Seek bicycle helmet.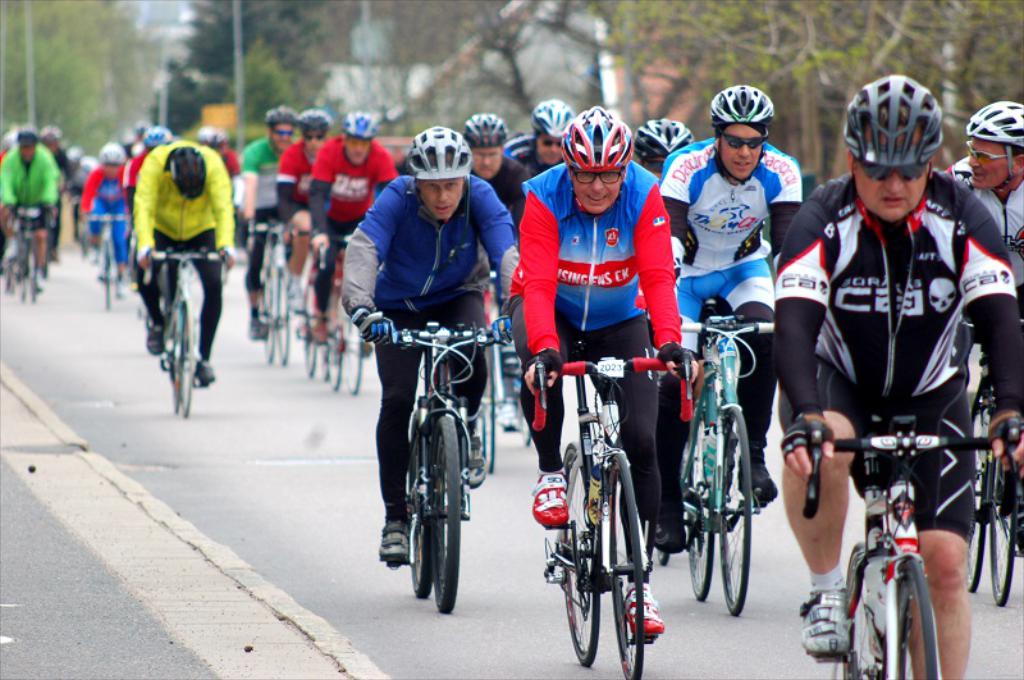
pyautogui.locateOnScreen(297, 109, 337, 133).
